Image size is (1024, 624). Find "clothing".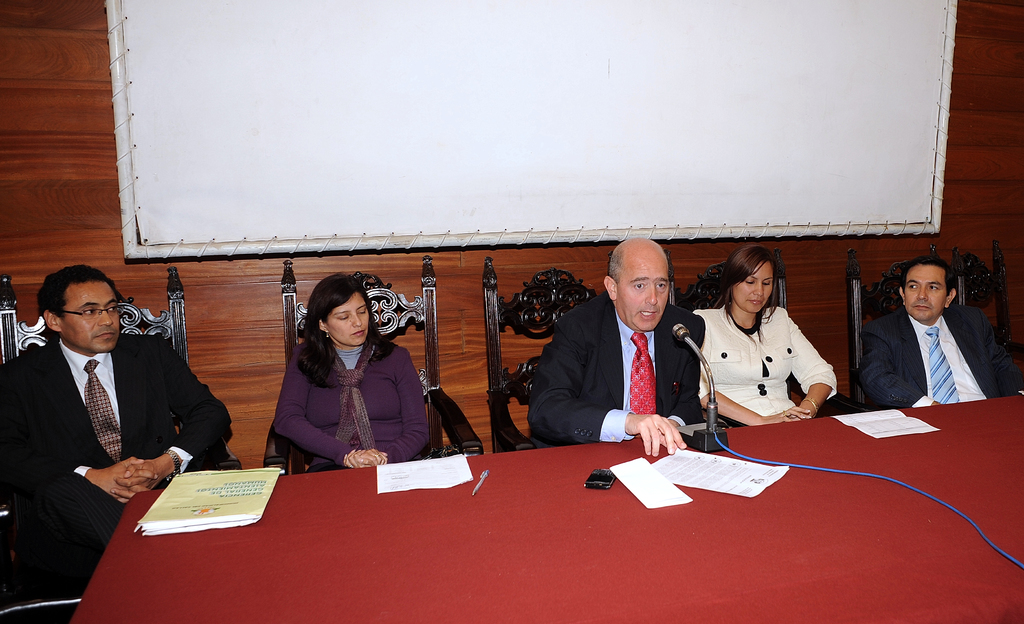
{"left": 688, "top": 310, "right": 844, "bottom": 431}.
